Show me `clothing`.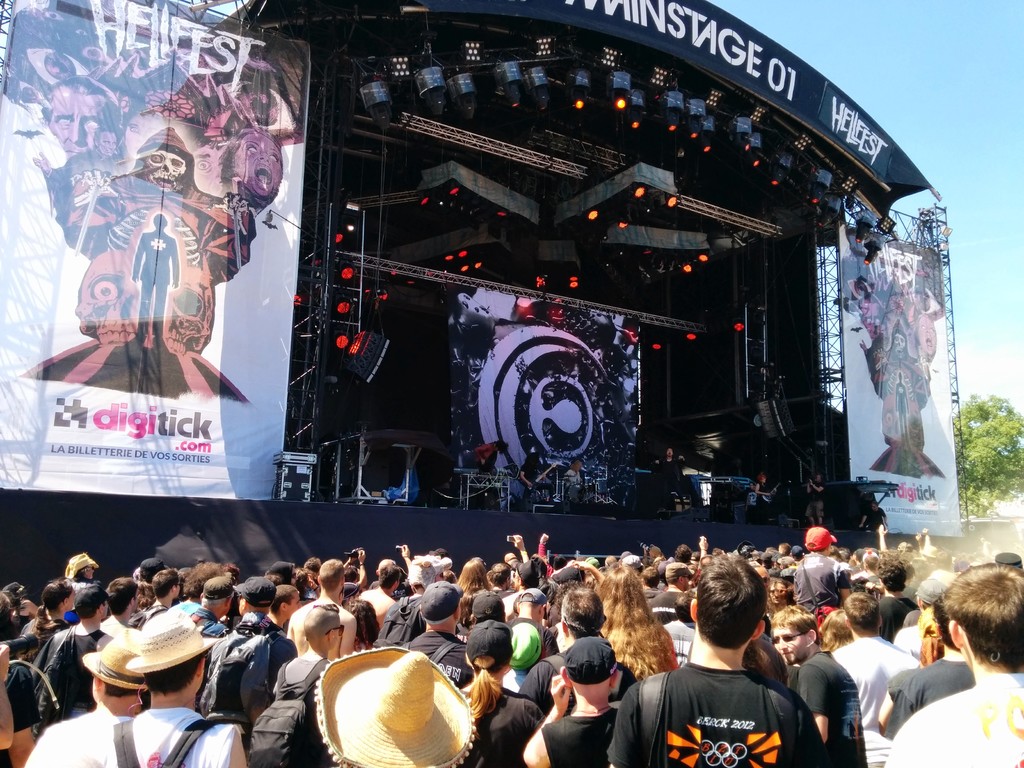
`clothing` is here: detection(618, 632, 822, 767).
